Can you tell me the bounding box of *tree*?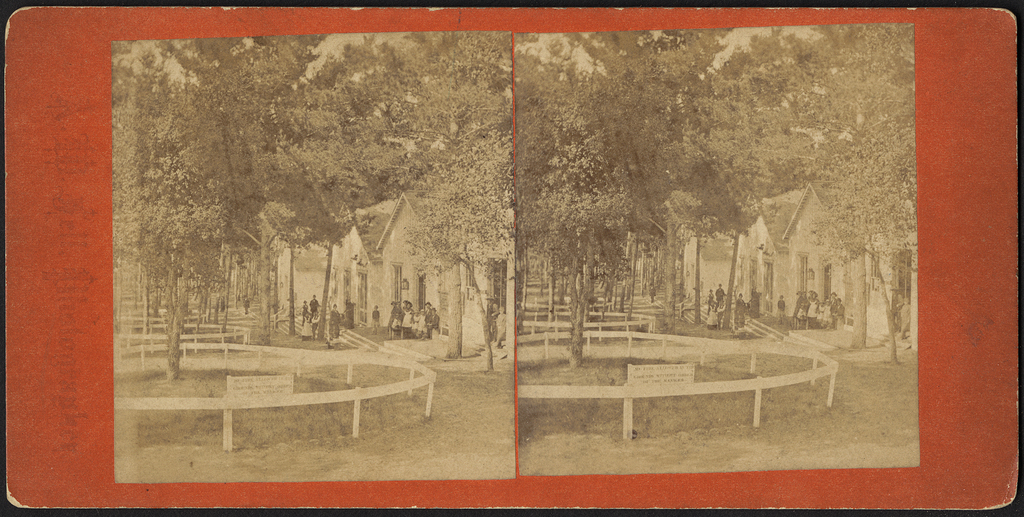
{"left": 669, "top": 40, "right": 809, "bottom": 303}.
